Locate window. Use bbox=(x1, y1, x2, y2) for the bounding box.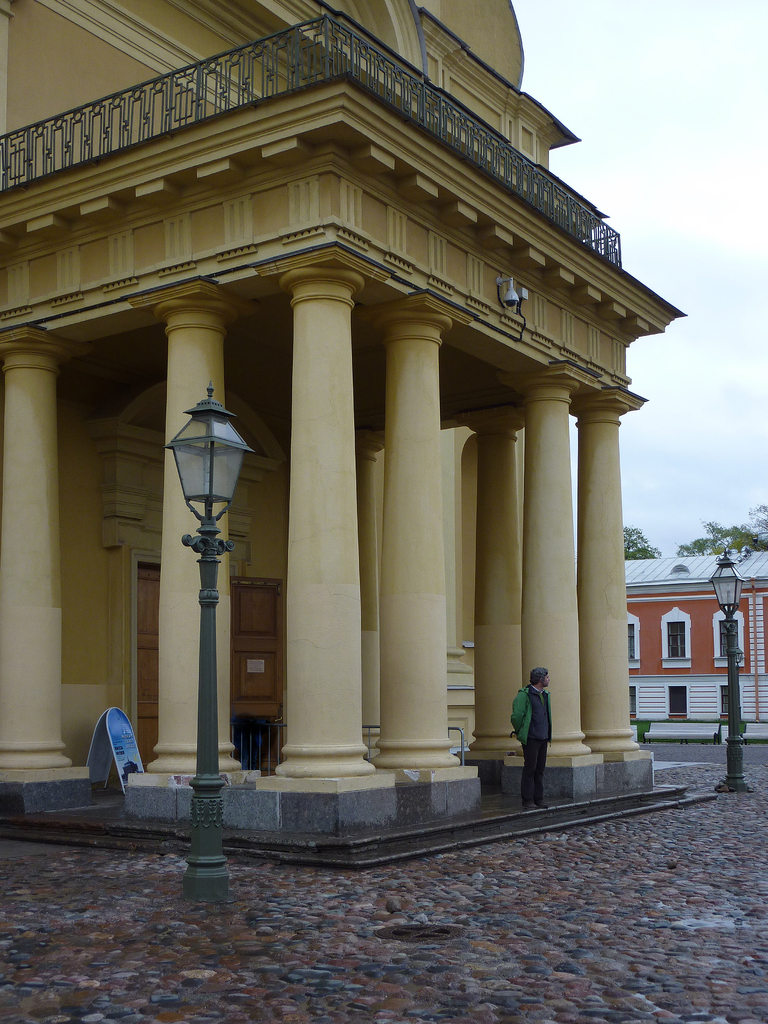
bbox=(660, 600, 689, 671).
